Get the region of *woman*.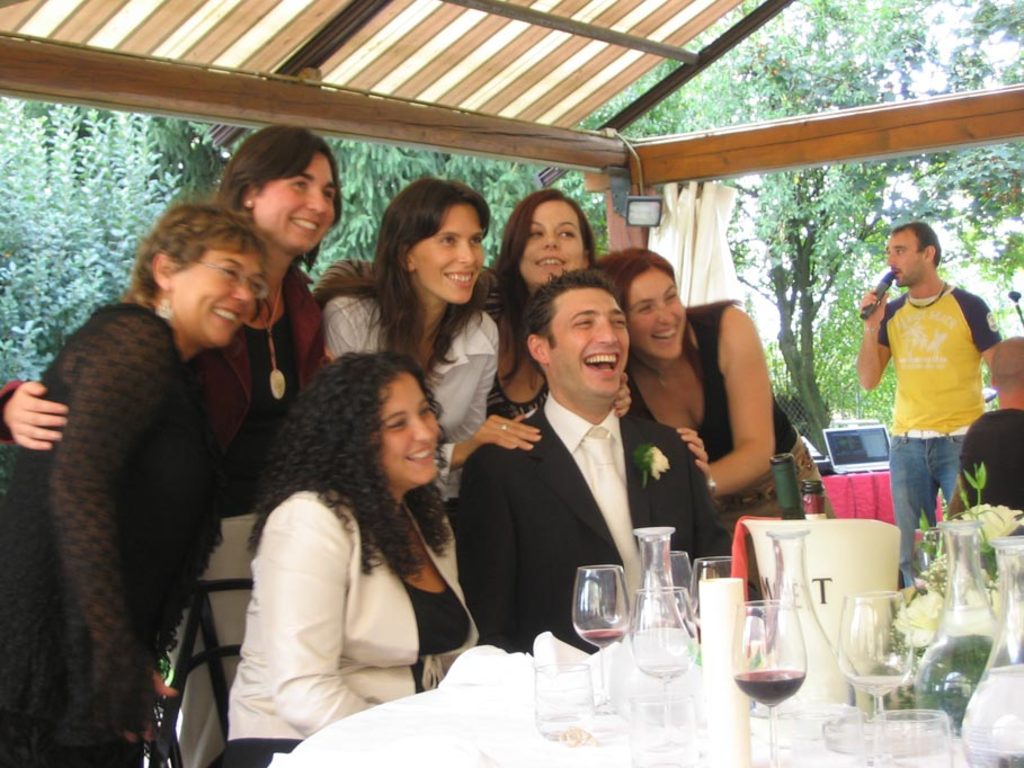
pyautogui.locateOnScreen(0, 128, 346, 767).
